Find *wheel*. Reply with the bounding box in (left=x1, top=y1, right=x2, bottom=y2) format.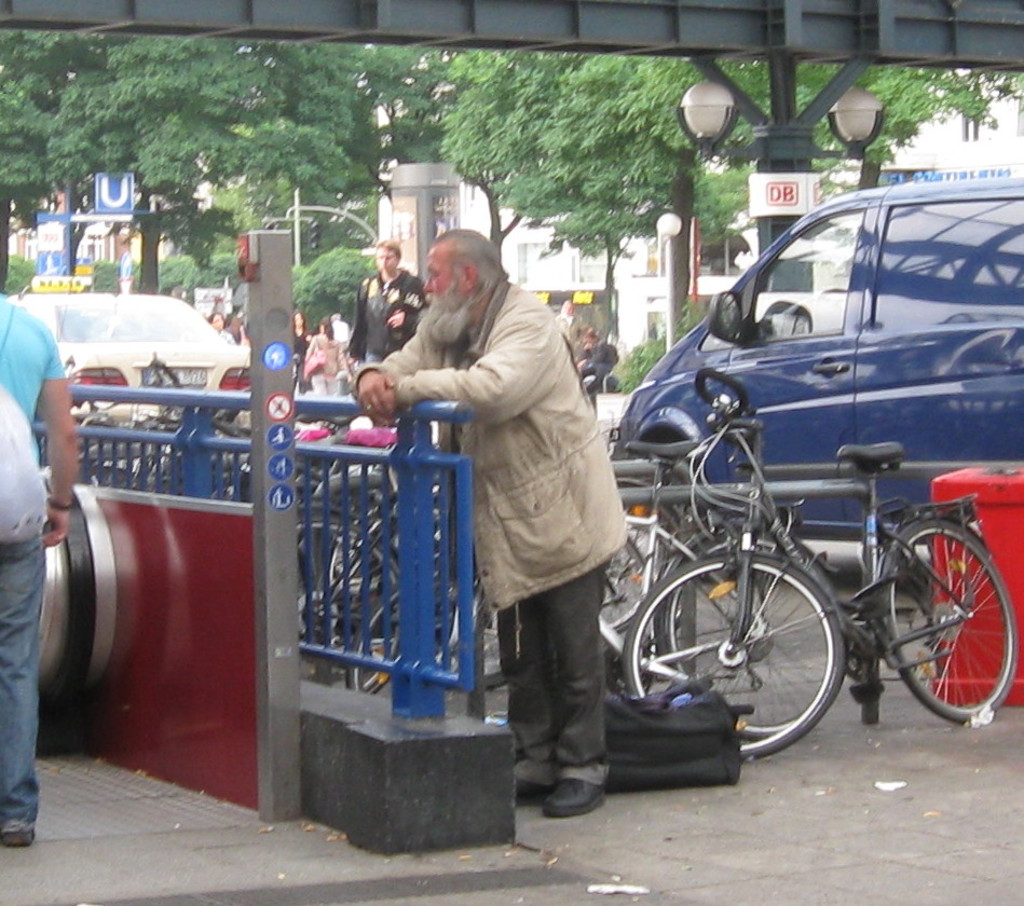
(left=651, top=531, right=855, bottom=738).
